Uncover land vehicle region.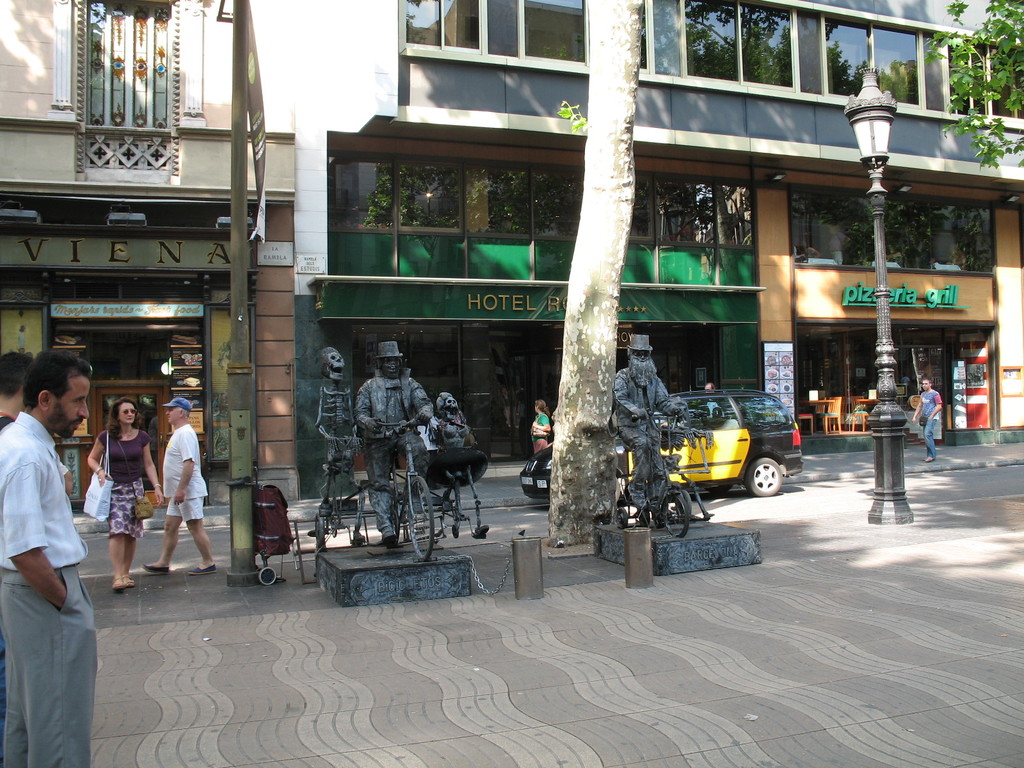
Uncovered: {"left": 621, "top": 419, "right": 690, "bottom": 538}.
